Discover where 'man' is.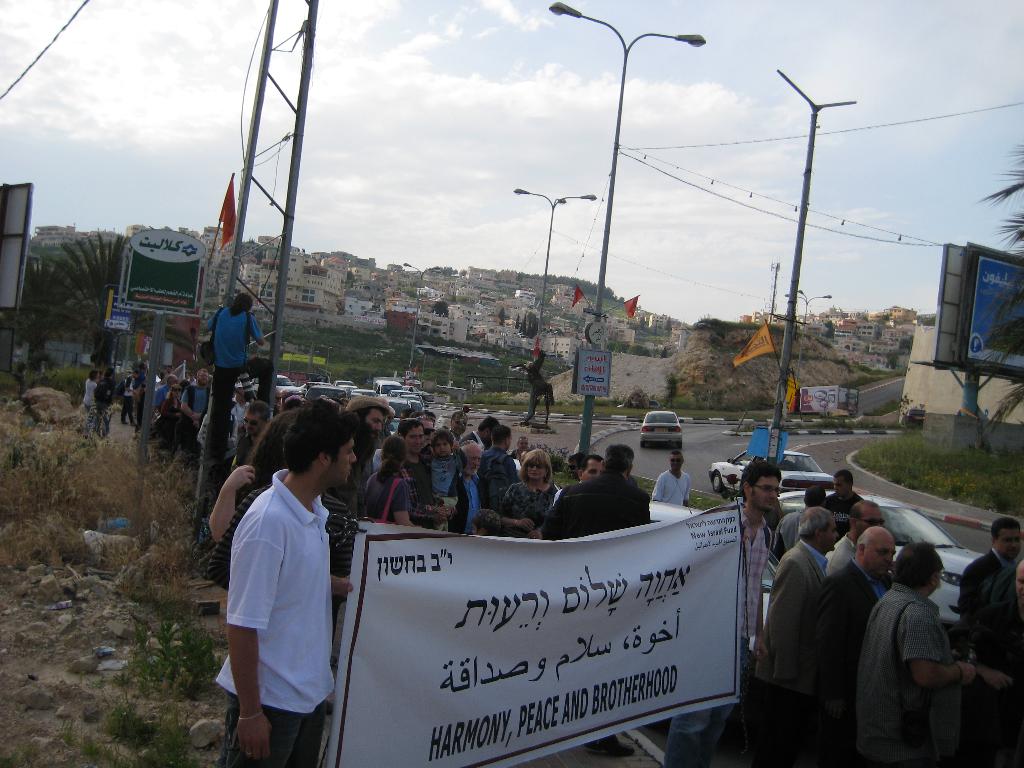
Discovered at (x1=198, y1=294, x2=268, y2=392).
